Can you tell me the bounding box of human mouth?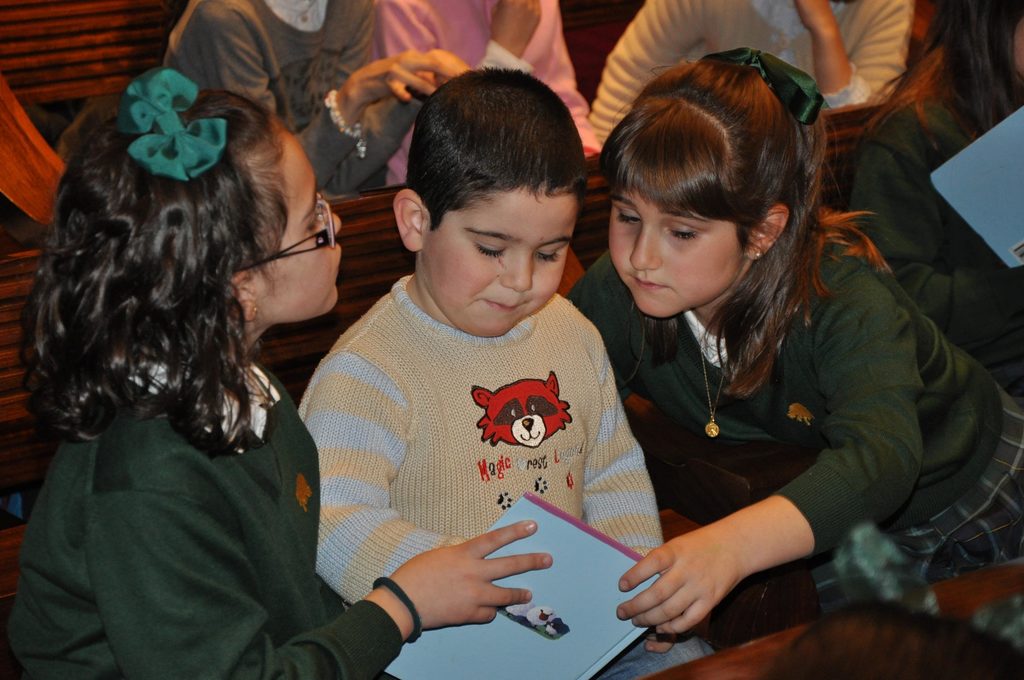
pyautogui.locateOnScreen(626, 276, 668, 291).
